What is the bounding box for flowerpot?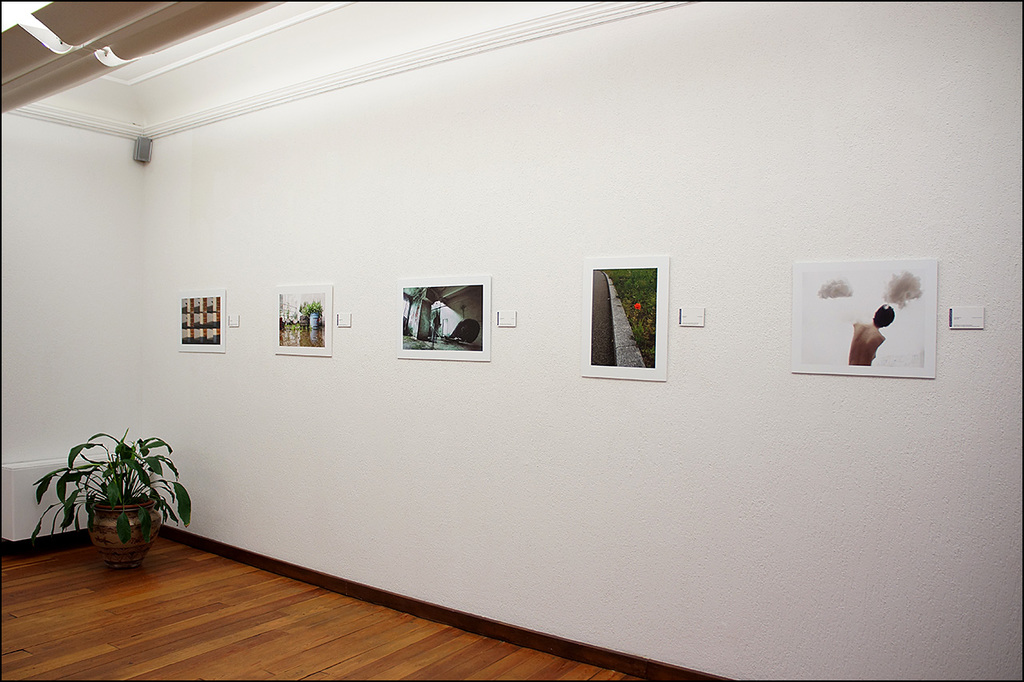
BBox(66, 486, 167, 570).
